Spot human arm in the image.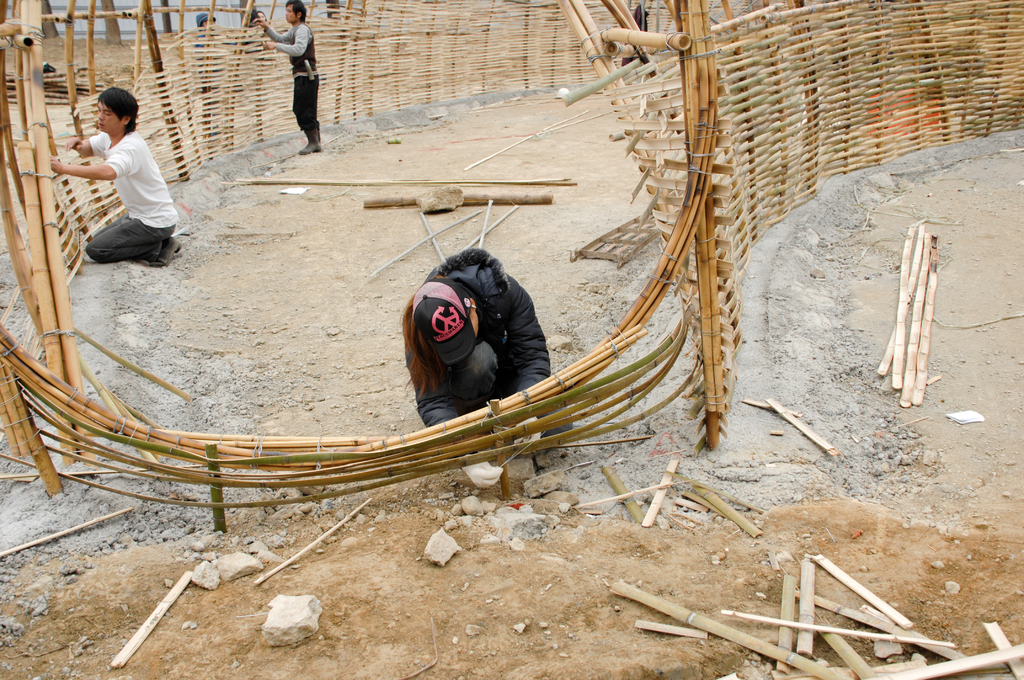
human arm found at rect(259, 20, 309, 58).
